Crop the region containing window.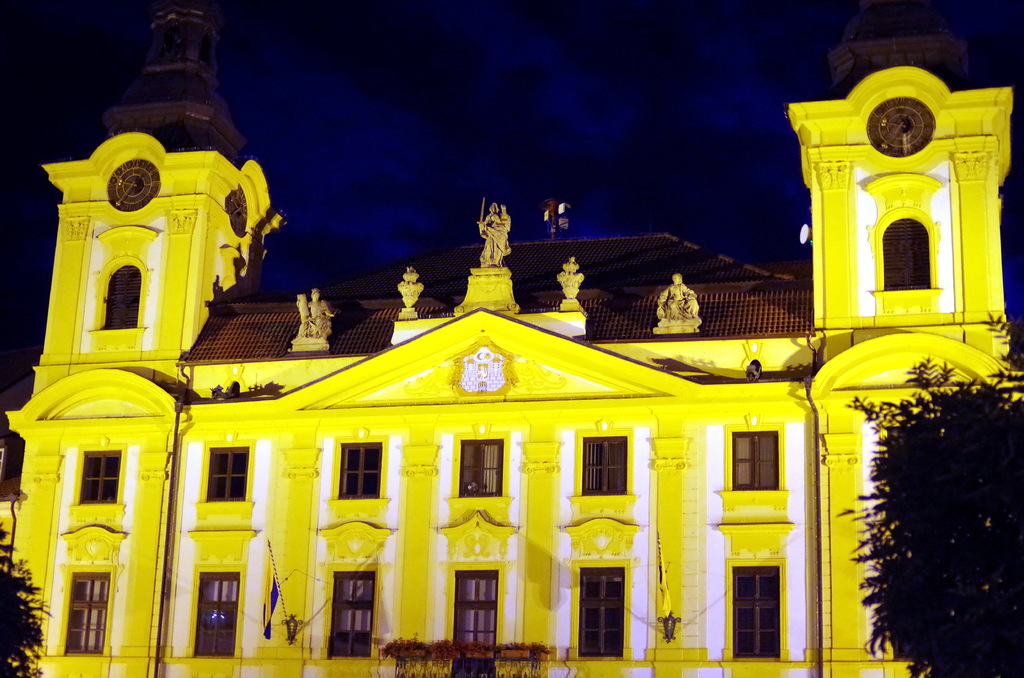
Crop region: [left=88, top=252, right=148, bottom=332].
